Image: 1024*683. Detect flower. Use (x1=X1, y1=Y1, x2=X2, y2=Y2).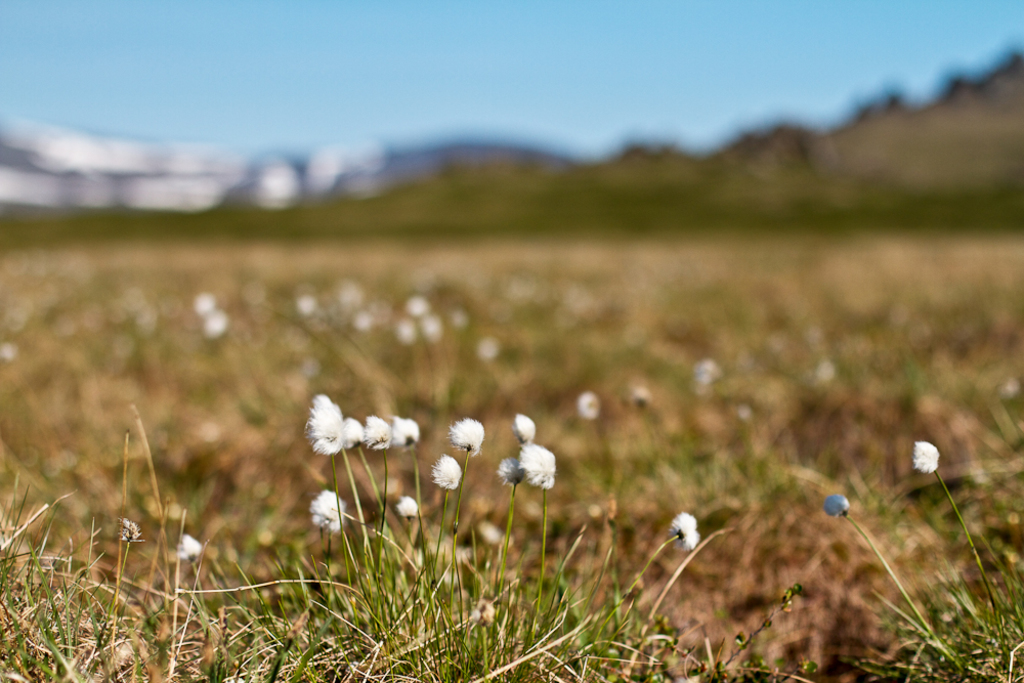
(x1=670, y1=507, x2=700, y2=554).
